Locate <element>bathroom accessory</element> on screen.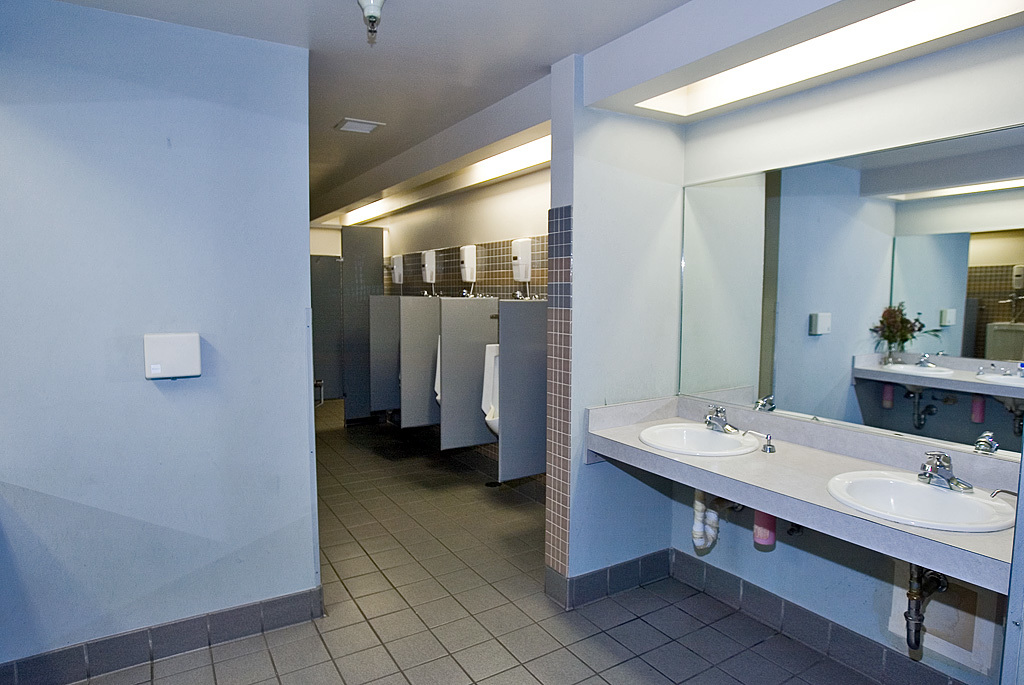
On screen at (704, 403, 739, 432).
